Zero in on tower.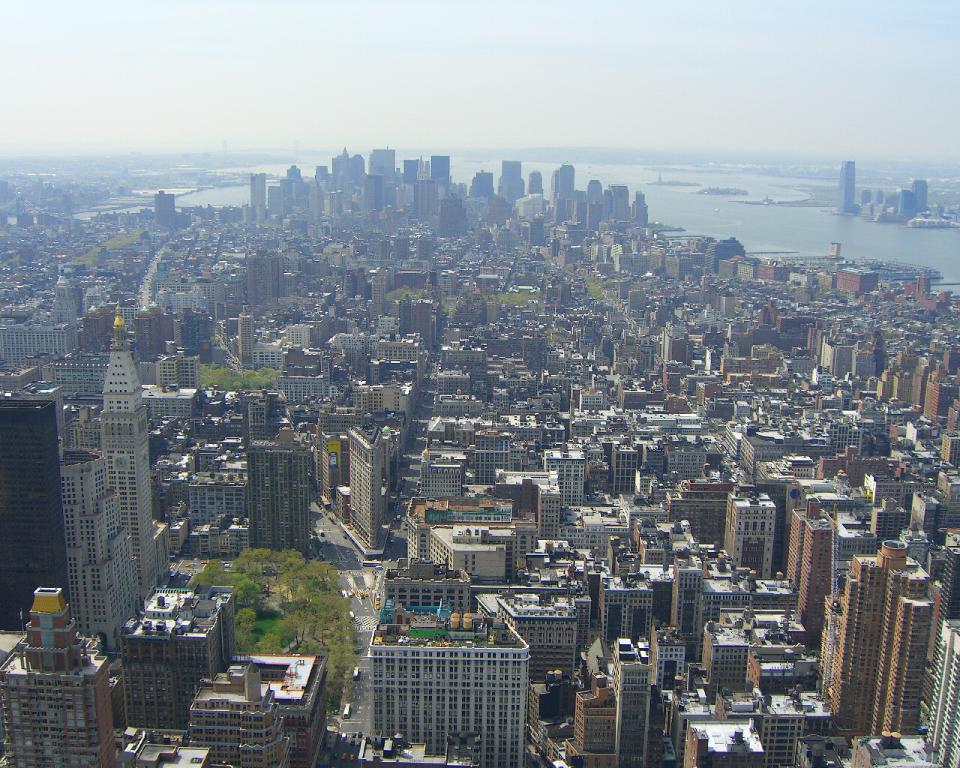
Zeroed in: x1=568 y1=628 x2=676 y2=767.
